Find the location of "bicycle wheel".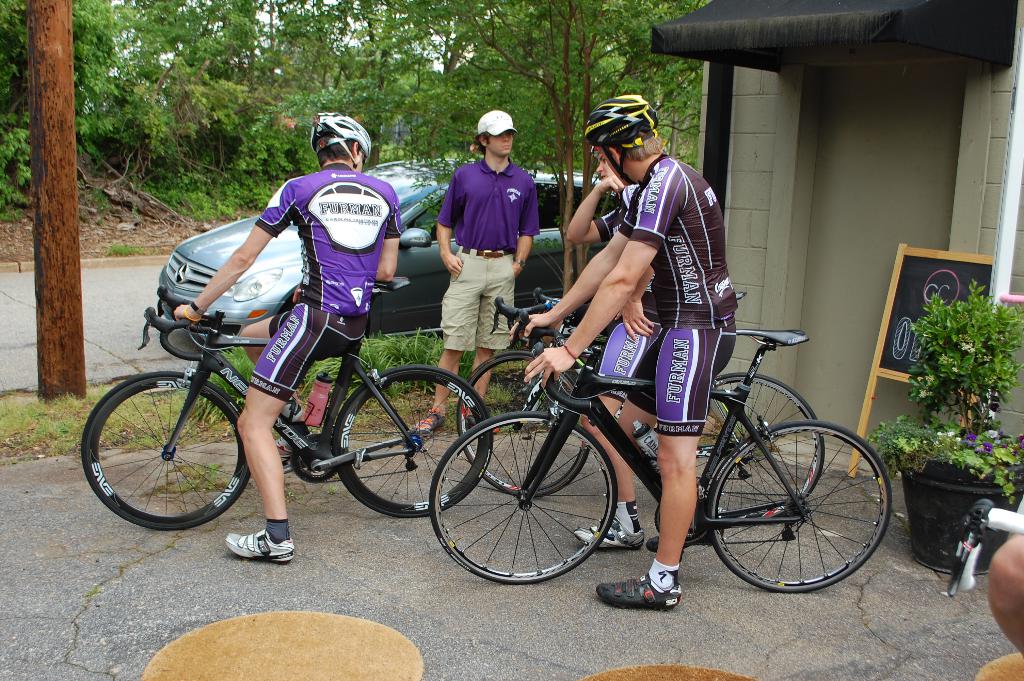
Location: pyautogui.locateOnScreen(458, 343, 589, 494).
